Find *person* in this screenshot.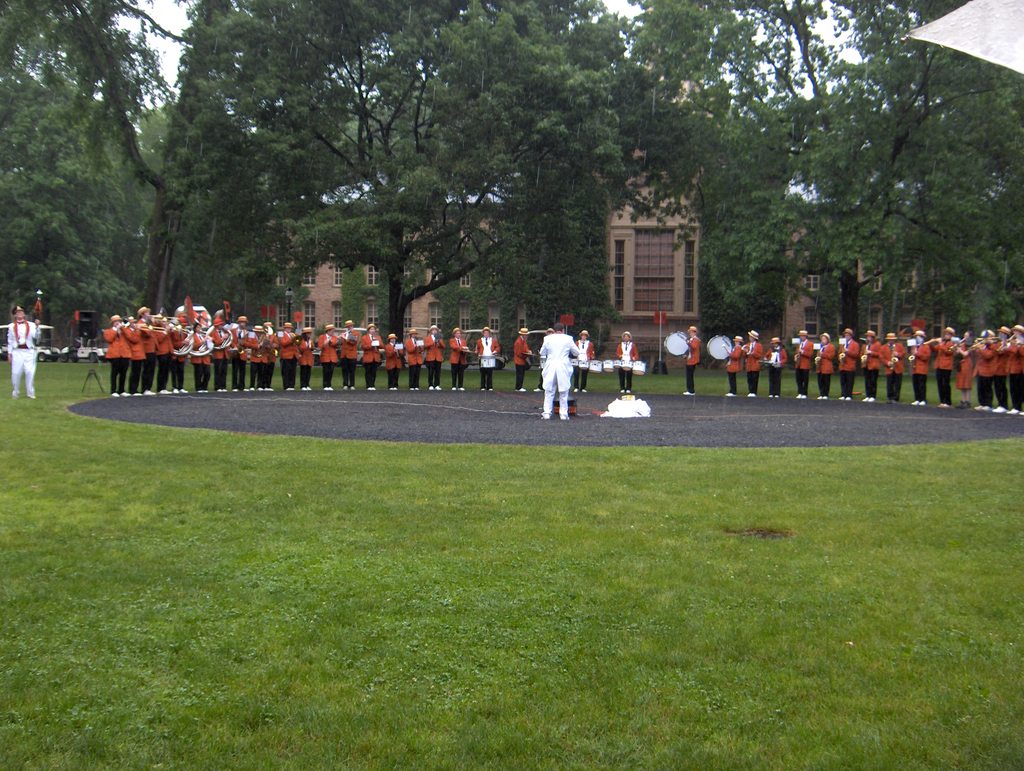
The bounding box for *person* is 838 327 858 402.
